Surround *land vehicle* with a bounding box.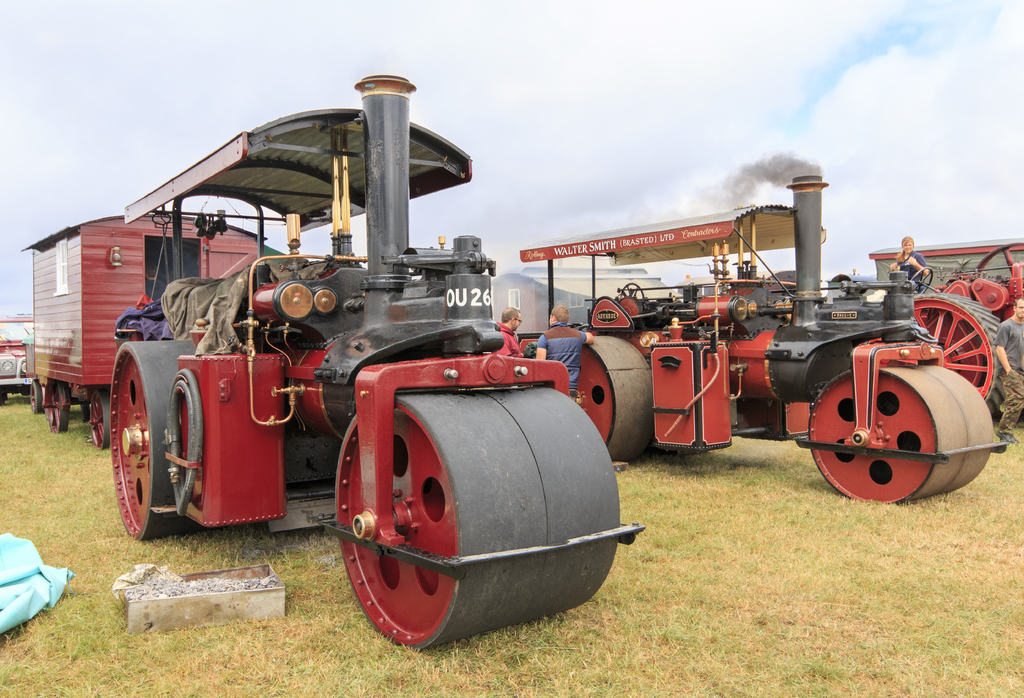
box(55, 134, 634, 620).
